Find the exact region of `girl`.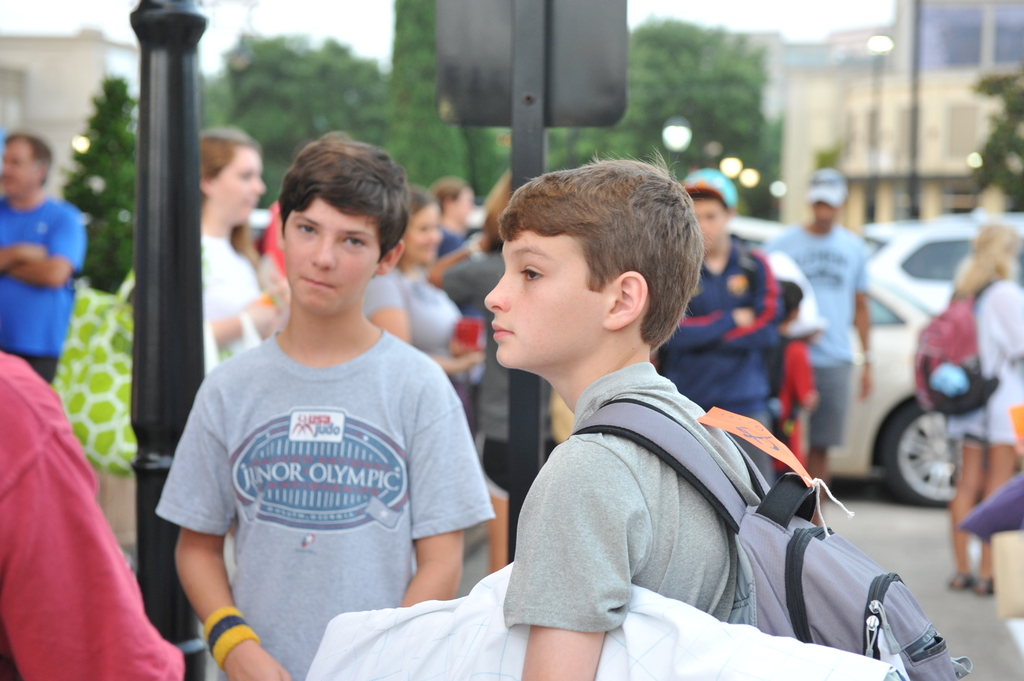
Exact region: l=204, t=129, r=277, b=376.
